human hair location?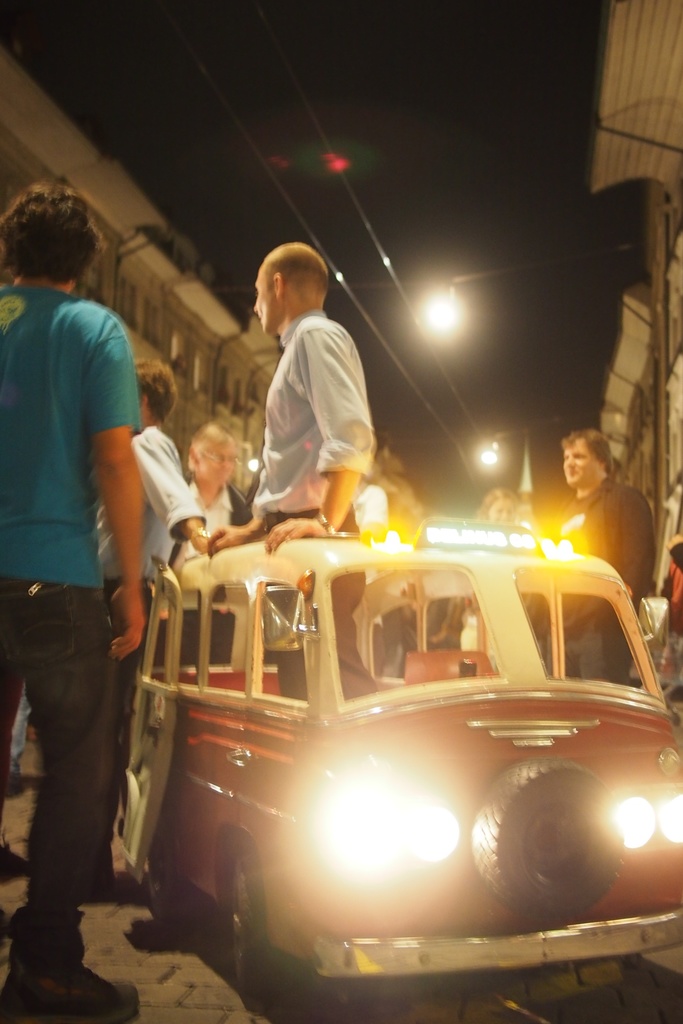
133:356:176:423
